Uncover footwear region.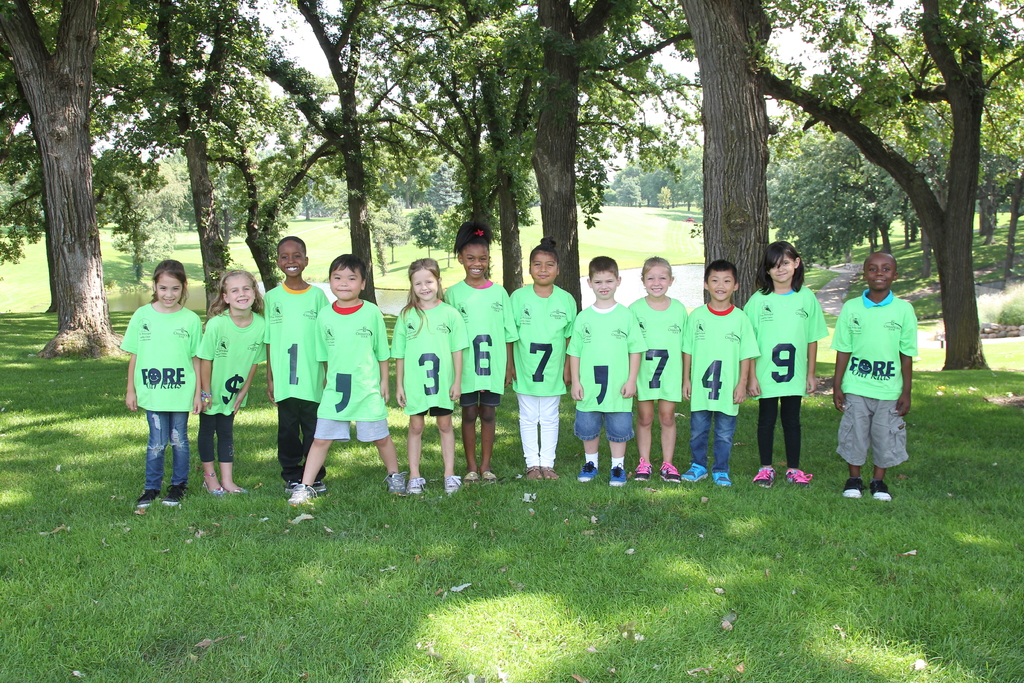
Uncovered: bbox=(712, 472, 732, 486).
